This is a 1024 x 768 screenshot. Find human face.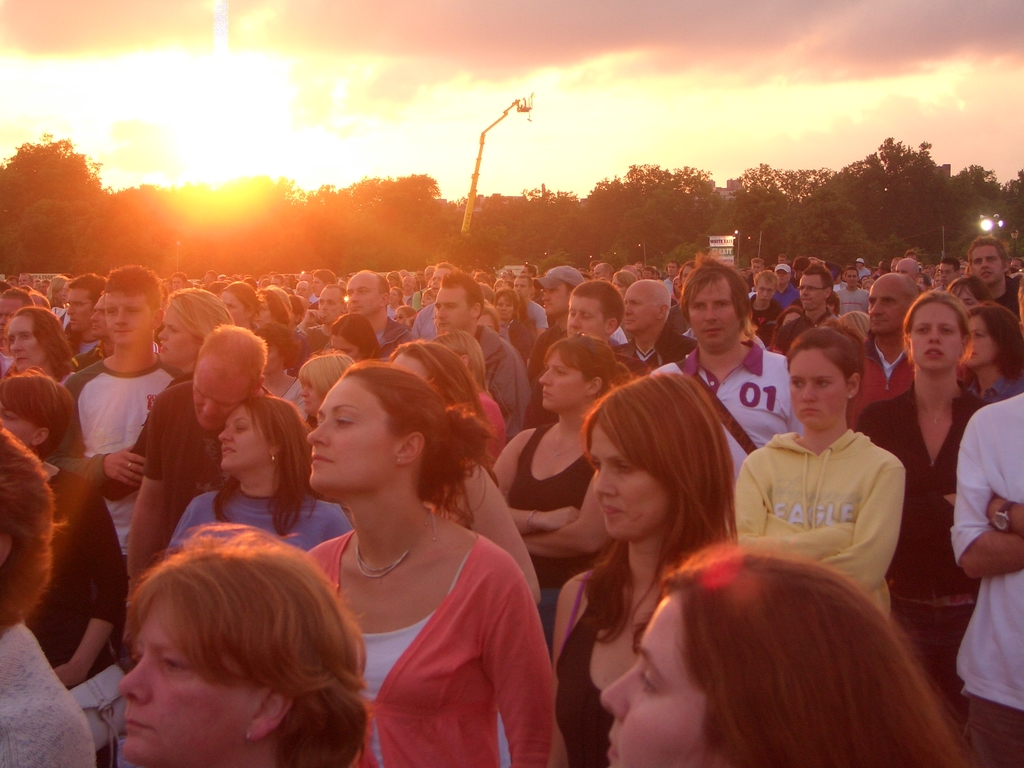
Bounding box: bbox(689, 284, 743, 345).
